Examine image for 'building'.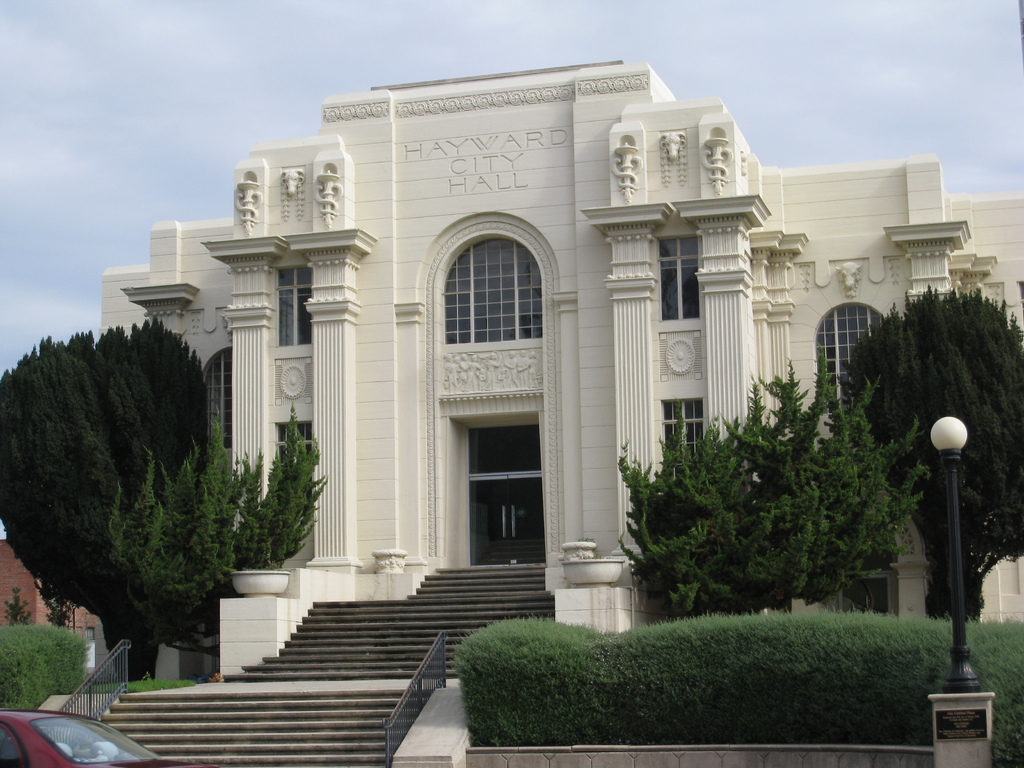
Examination result: 103:54:1023:677.
